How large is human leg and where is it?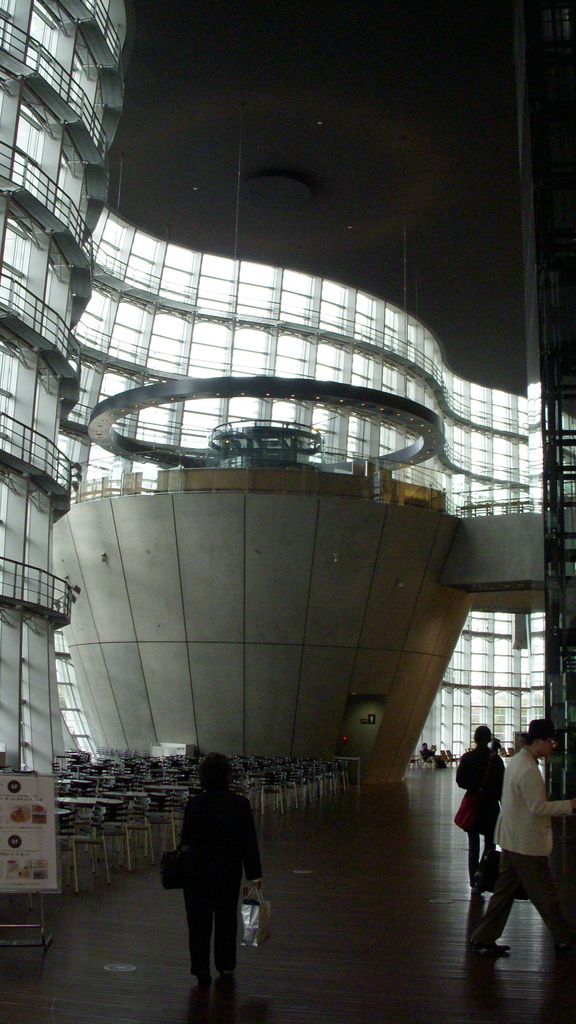
Bounding box: rect(214, 875, 233, 994).
